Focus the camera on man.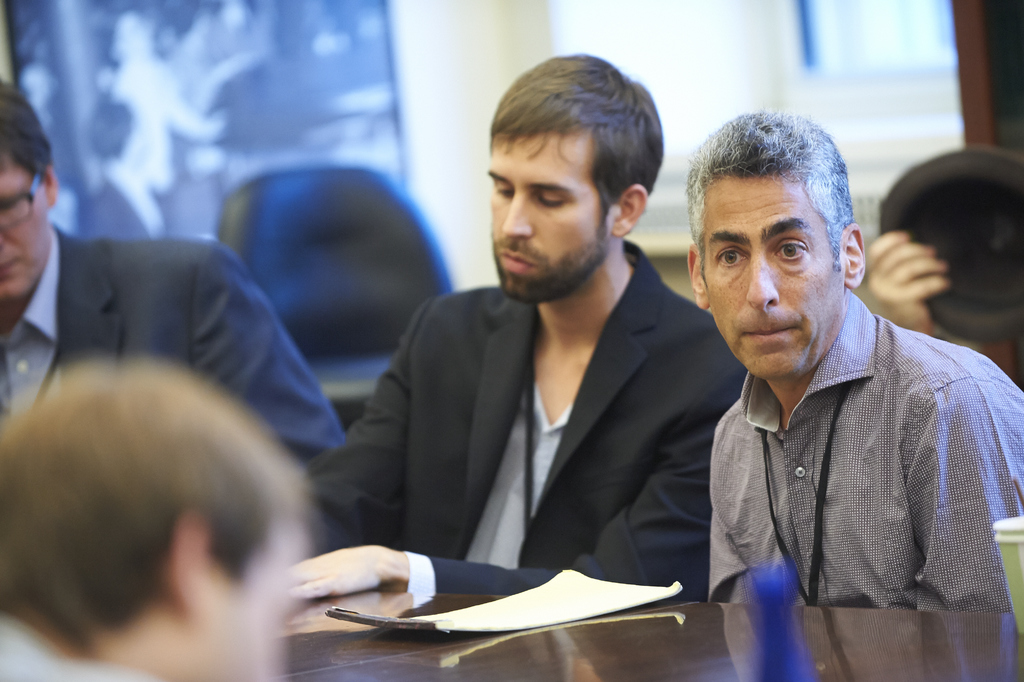
Focus region: bbox=(284, 53, 751, 601).
